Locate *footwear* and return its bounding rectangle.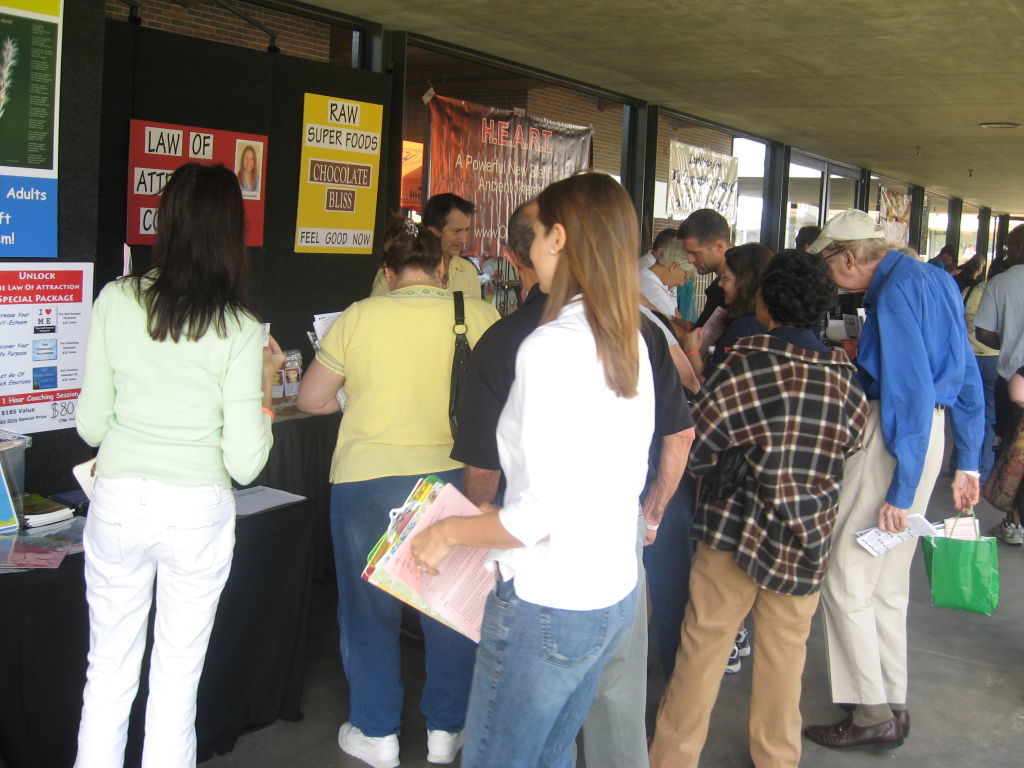
left=338, top=719, right=406, bottom=767.
